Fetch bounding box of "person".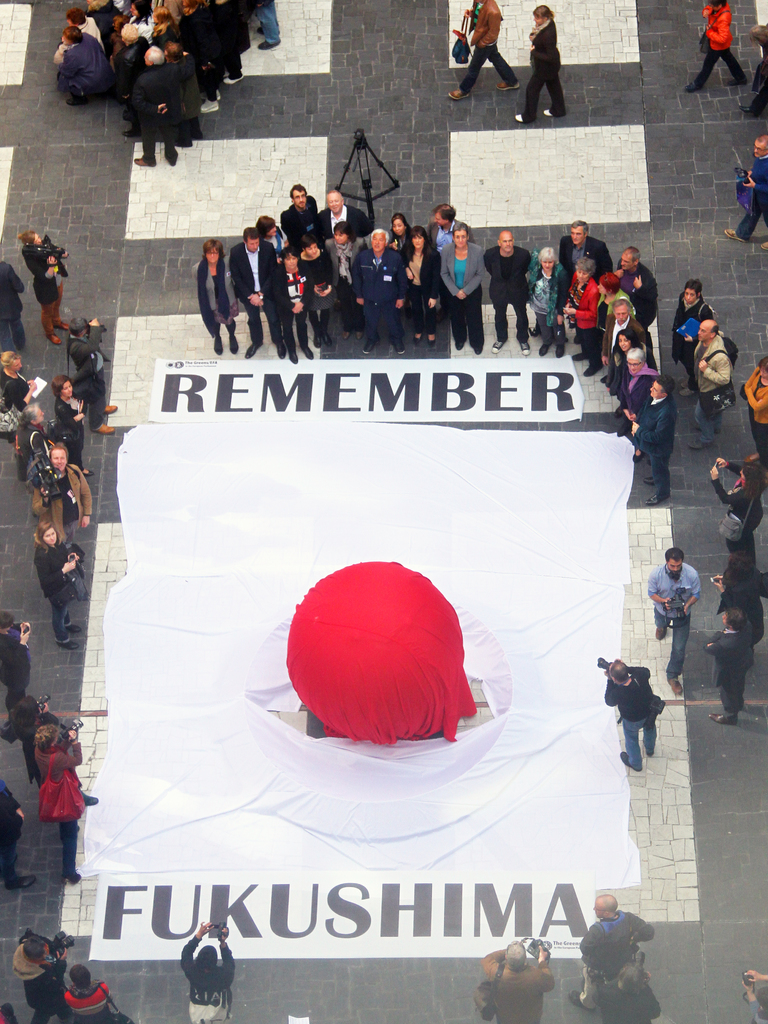
Bbox: BBox(740, 968, 767, 1023).
